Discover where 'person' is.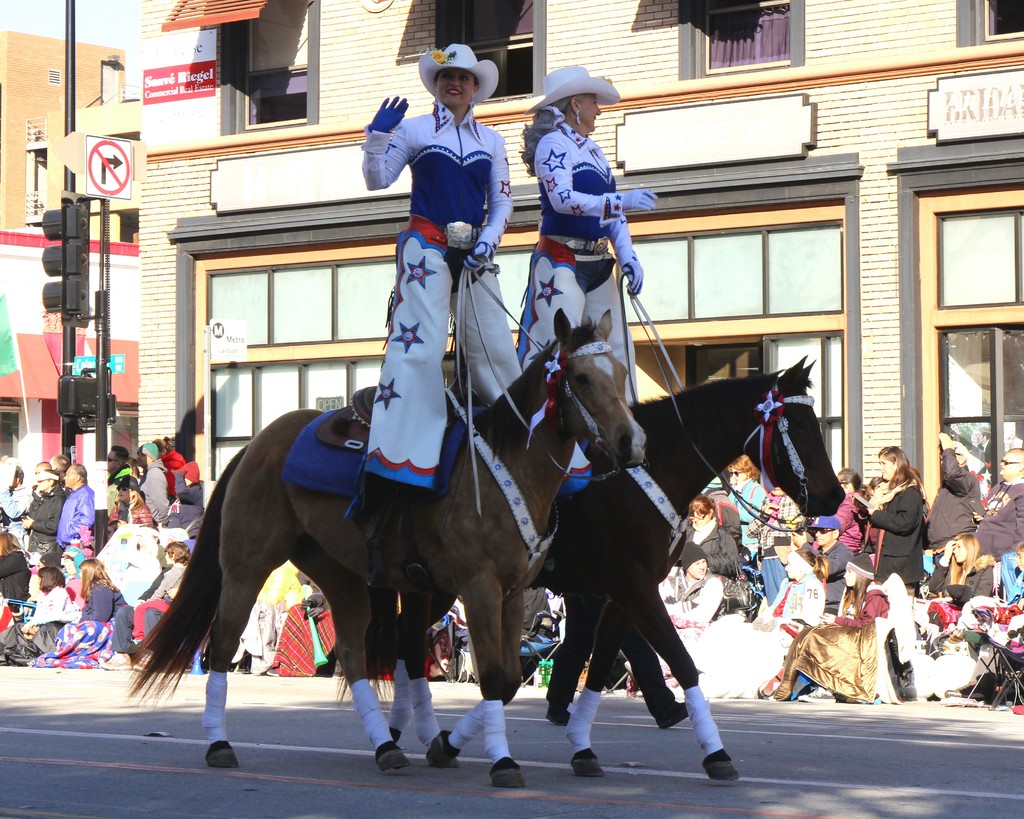
Discovered at bbox=(675, 488, 737, 562).
